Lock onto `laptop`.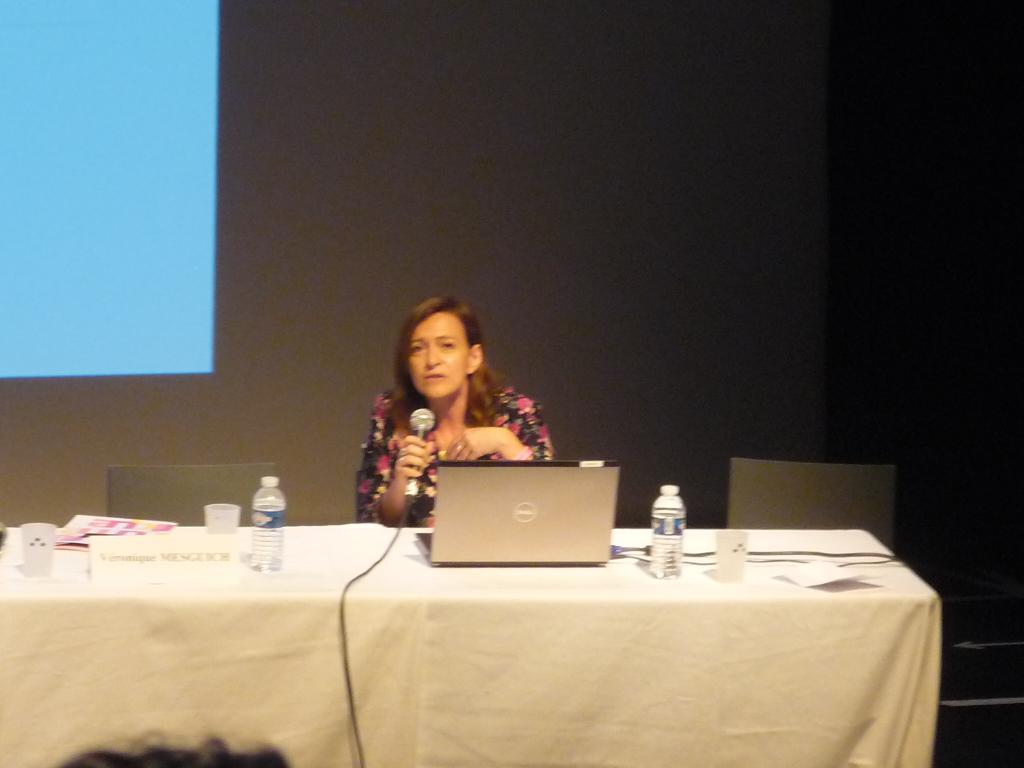
Locked: 428 460 609 584.
